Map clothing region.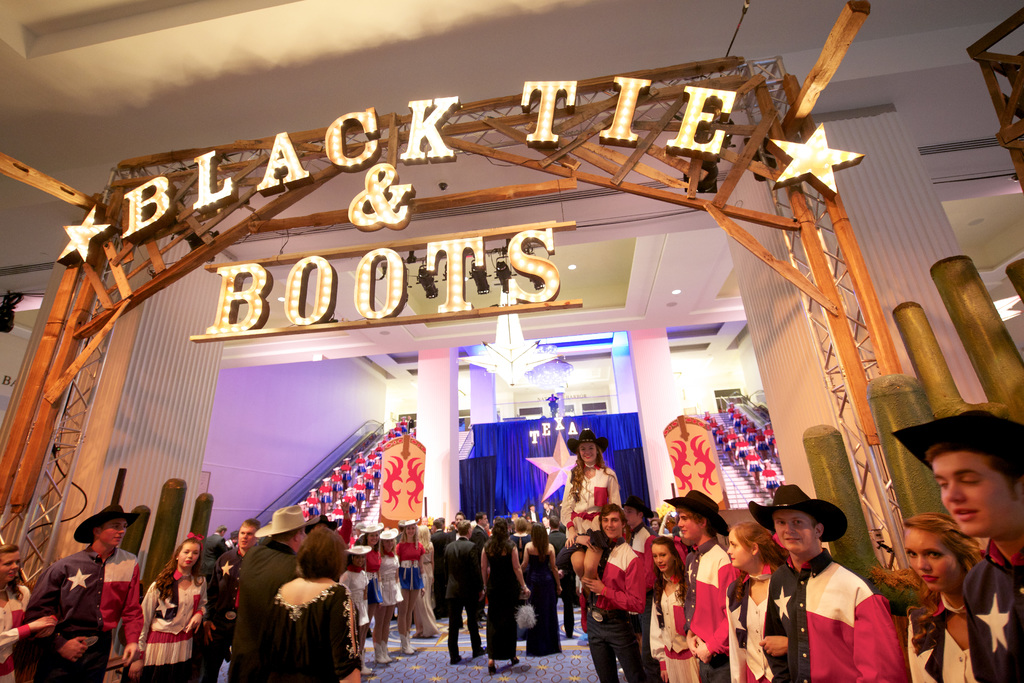
Mapped to 0,581,31,682.
